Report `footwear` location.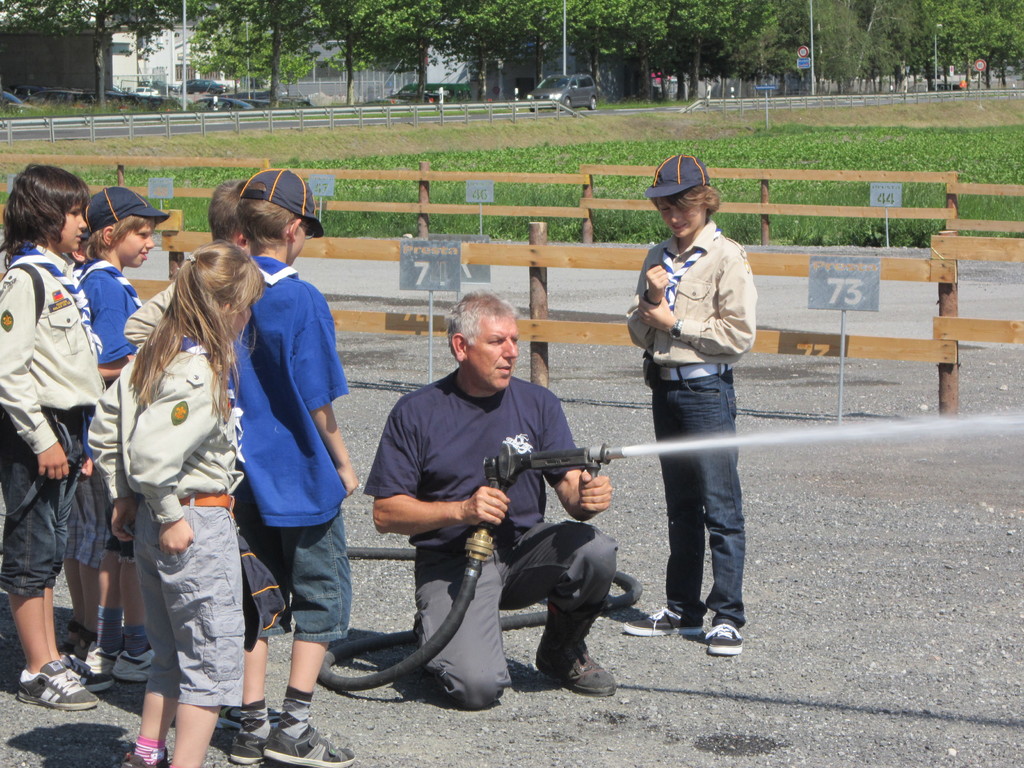
Report: box(111, 645, 161, 685).
